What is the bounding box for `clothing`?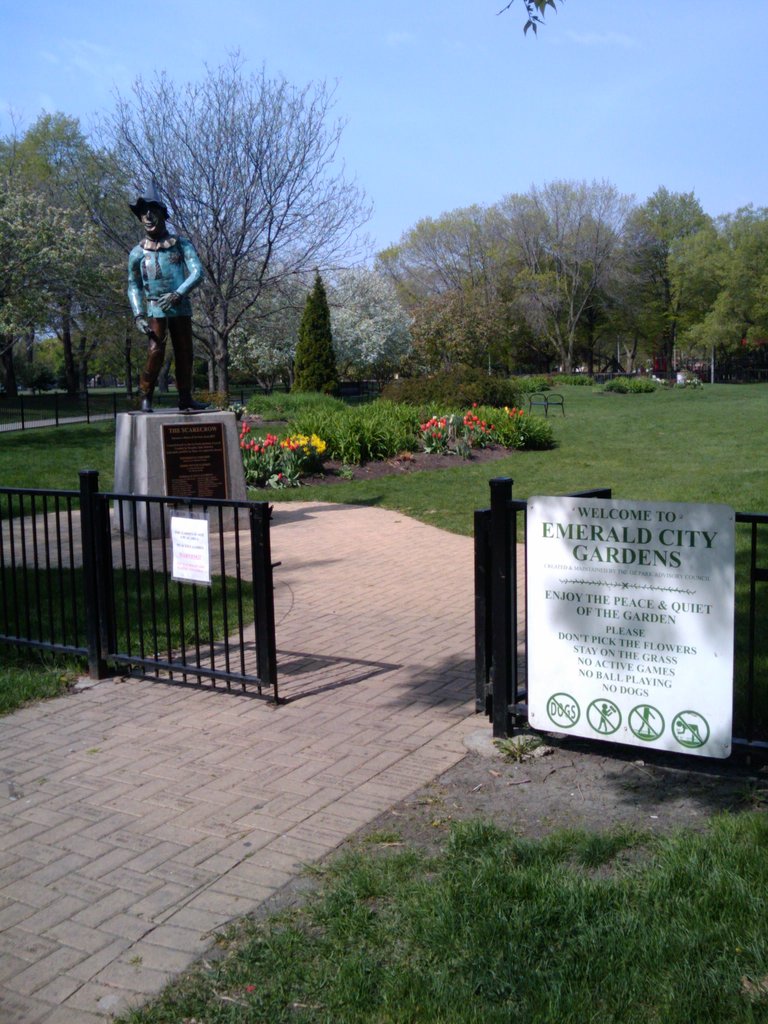
{"left": 116, "top": 196, "right": 205, "bottom": 374}.
